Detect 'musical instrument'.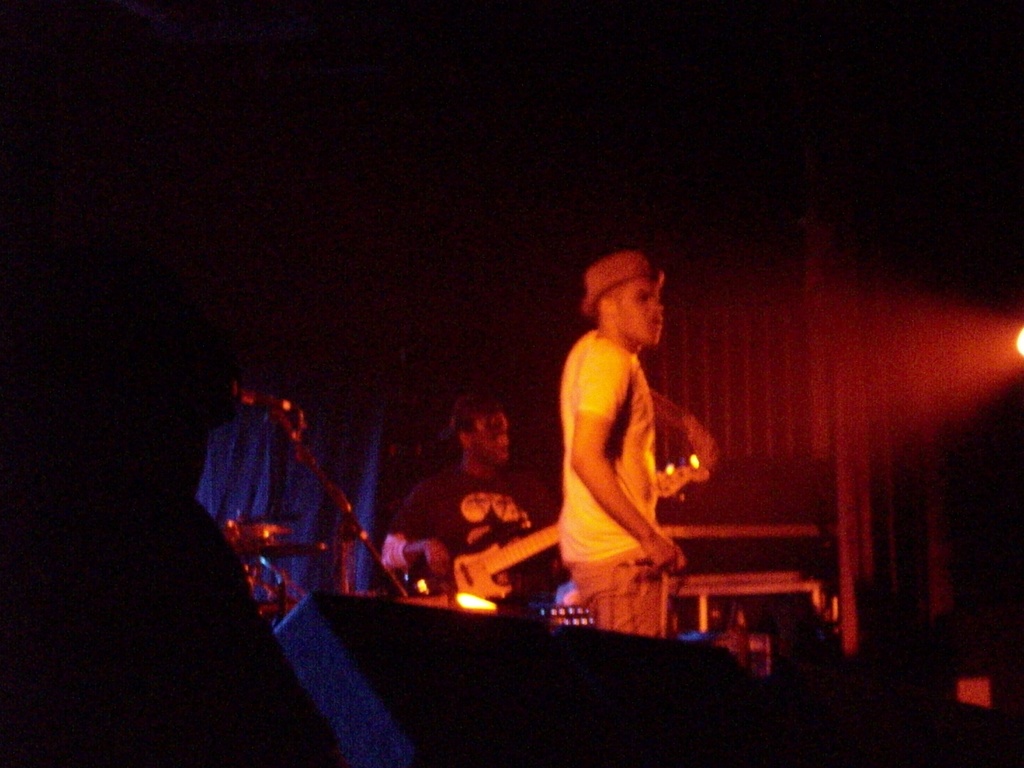
Detected at 406 504 561 595.
